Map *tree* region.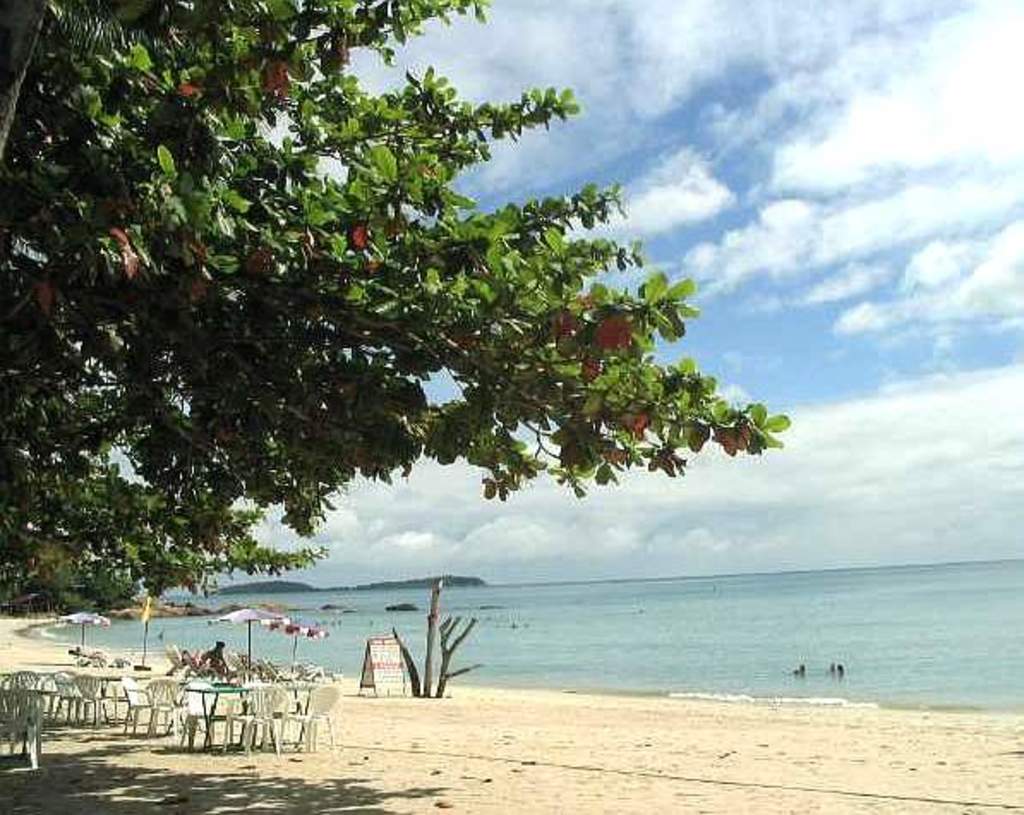
Mapped to region(0, 551, 136, 616).
